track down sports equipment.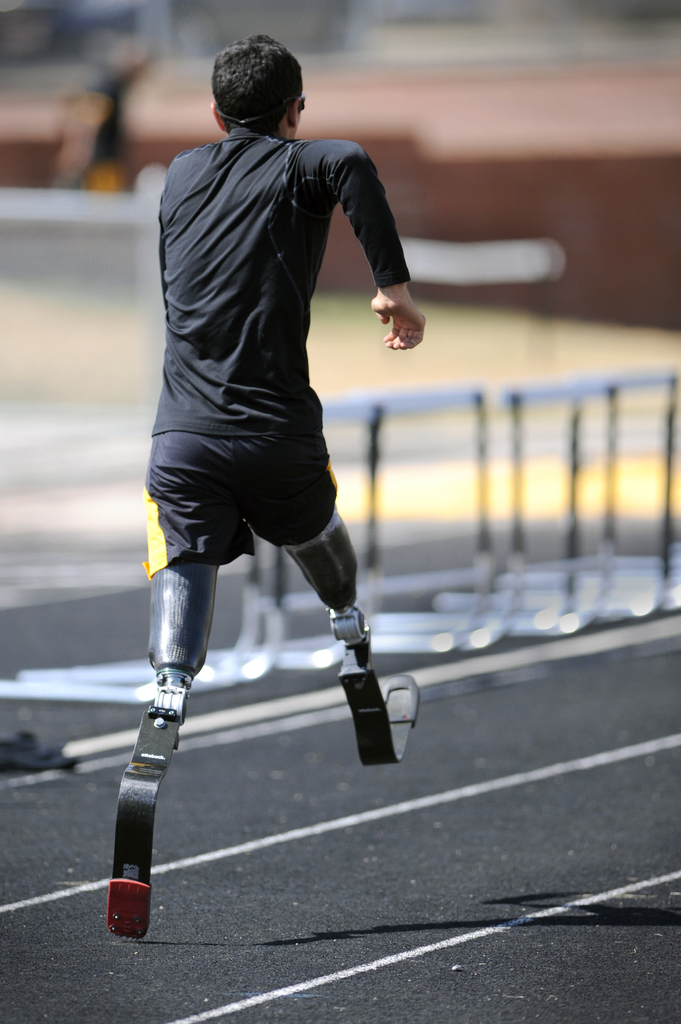
Tracked to (147,431,340,586).
